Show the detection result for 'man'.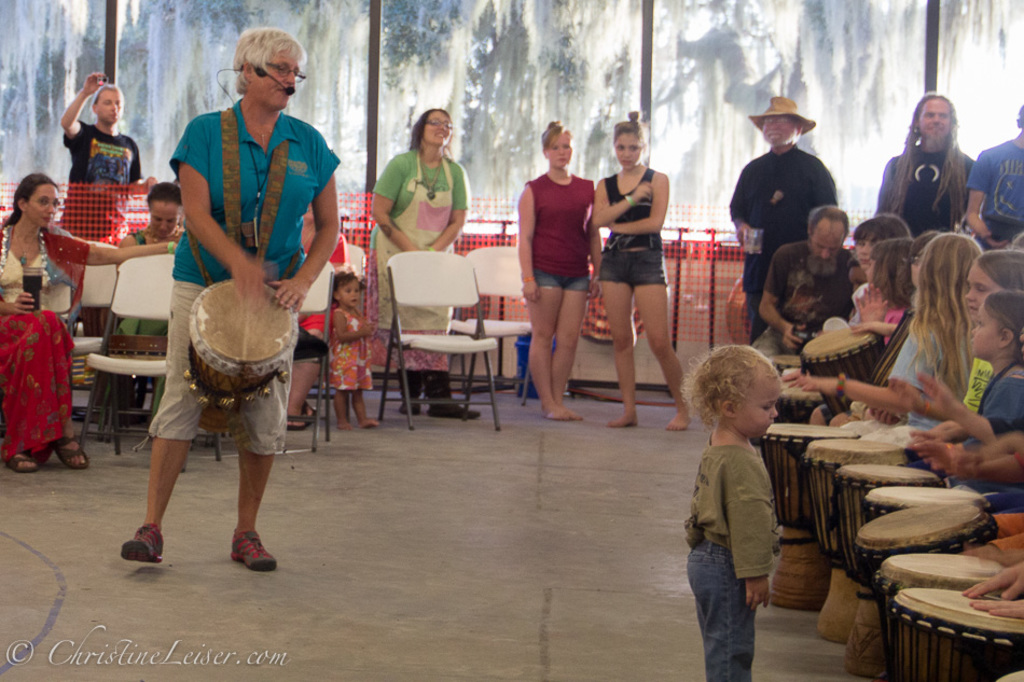
<region>881, 91, 979, 237</region>.
